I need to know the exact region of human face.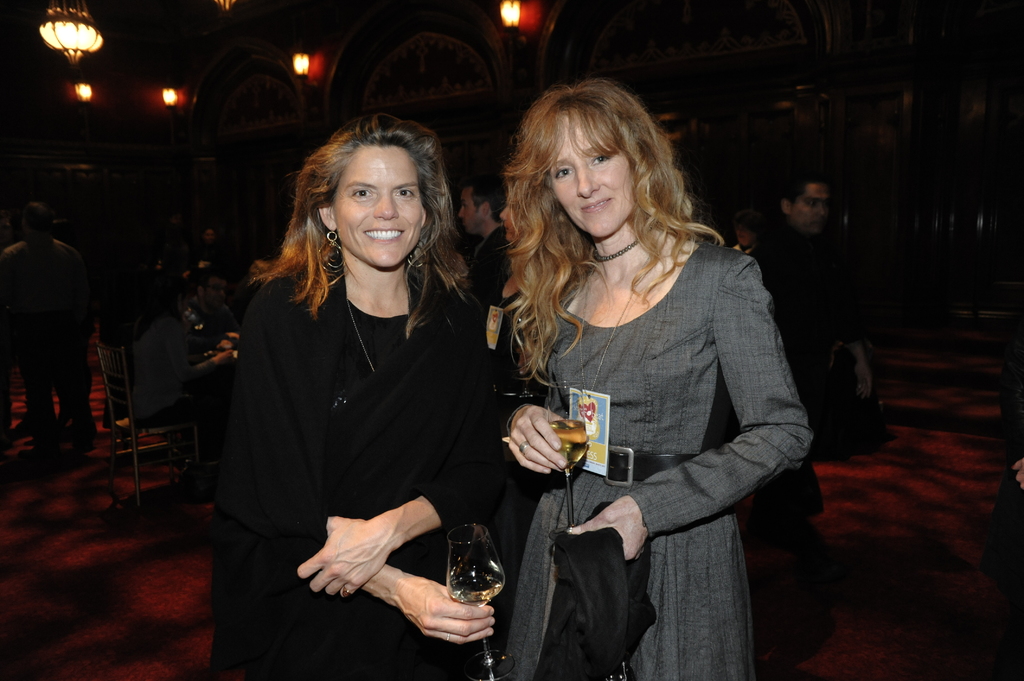
Region: [794,185,829,236].
